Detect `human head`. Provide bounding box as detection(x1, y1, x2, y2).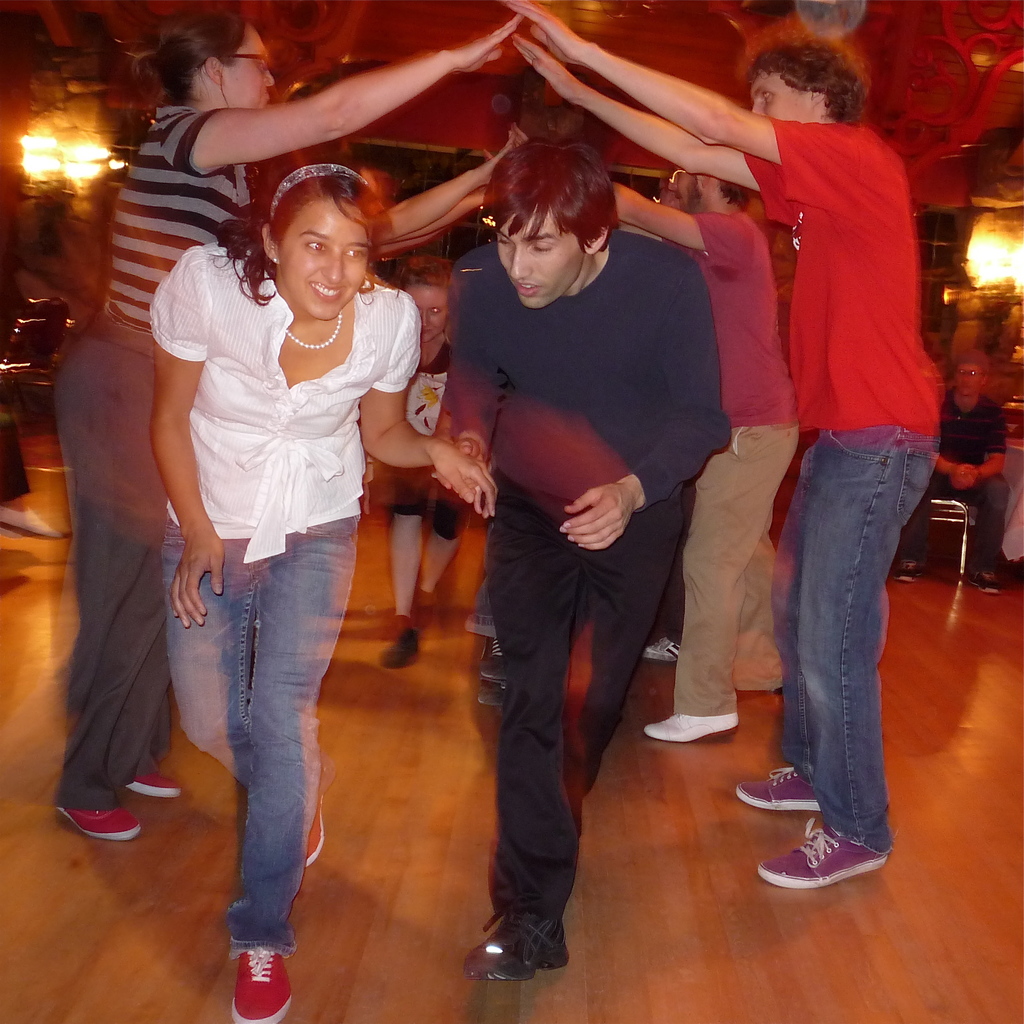
detection(948, 345, 984, 394).
